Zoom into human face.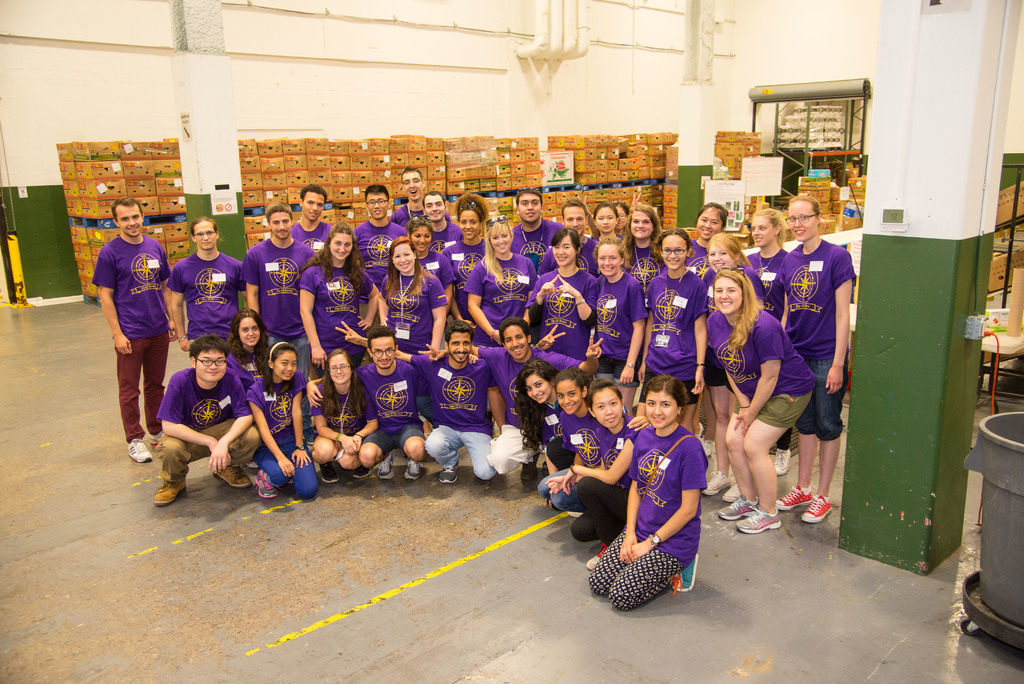
Zoom target: <bbox>630, 211, 656, 241</bbox>.
